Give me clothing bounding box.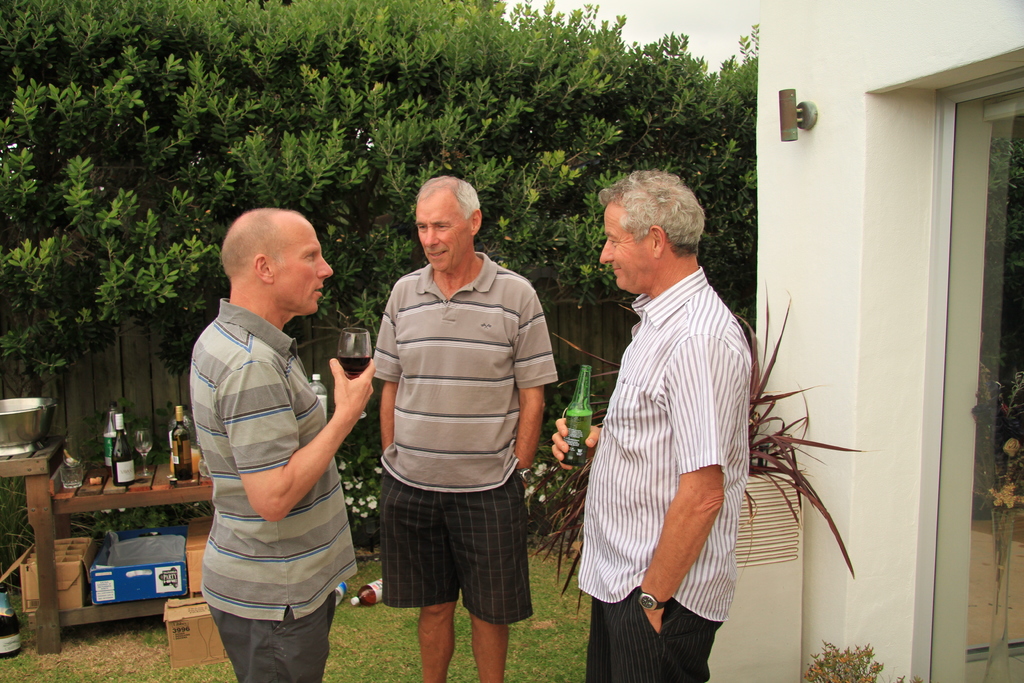
(x1=577, y1=270, x2=754, y2=682).
